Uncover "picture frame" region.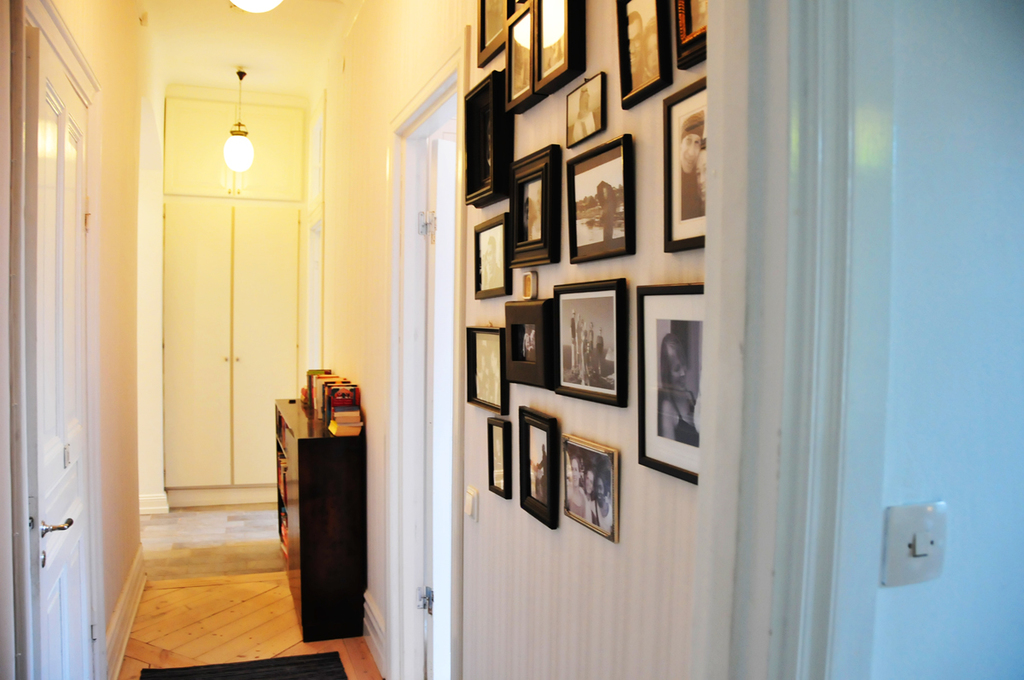
Uncovered: l=461, t=317, r=505, b=416.
